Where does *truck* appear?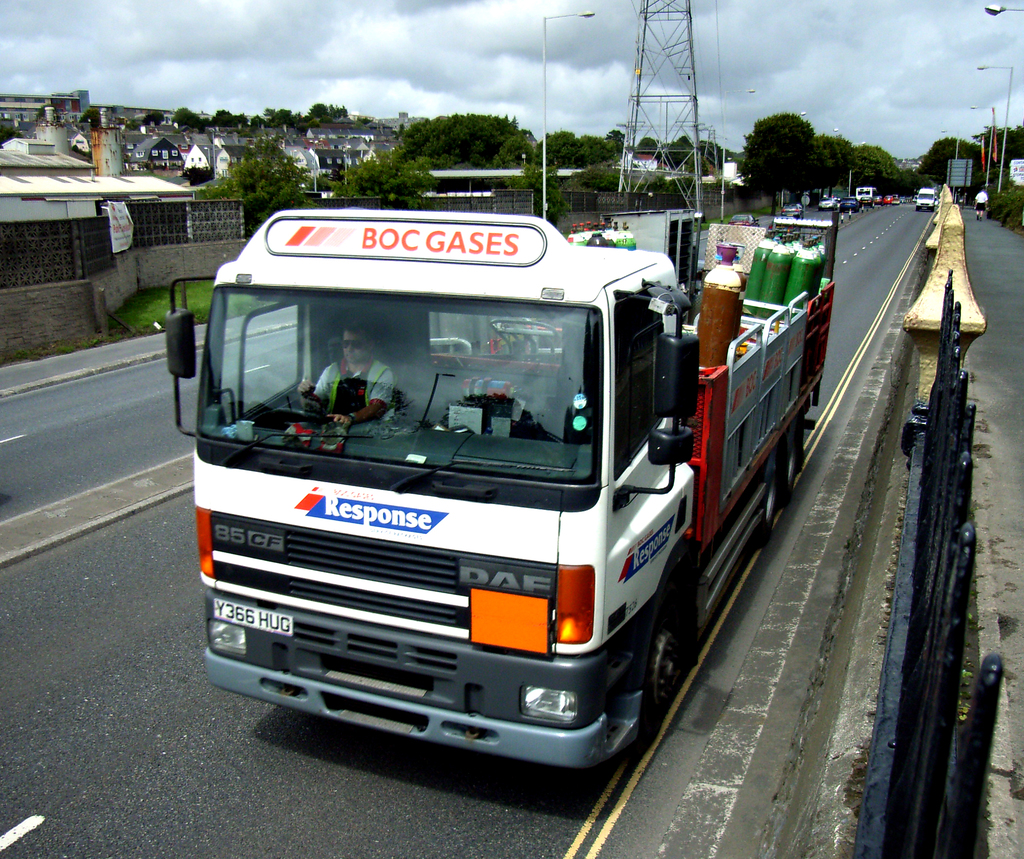
Appears at 913 186 936 213.
